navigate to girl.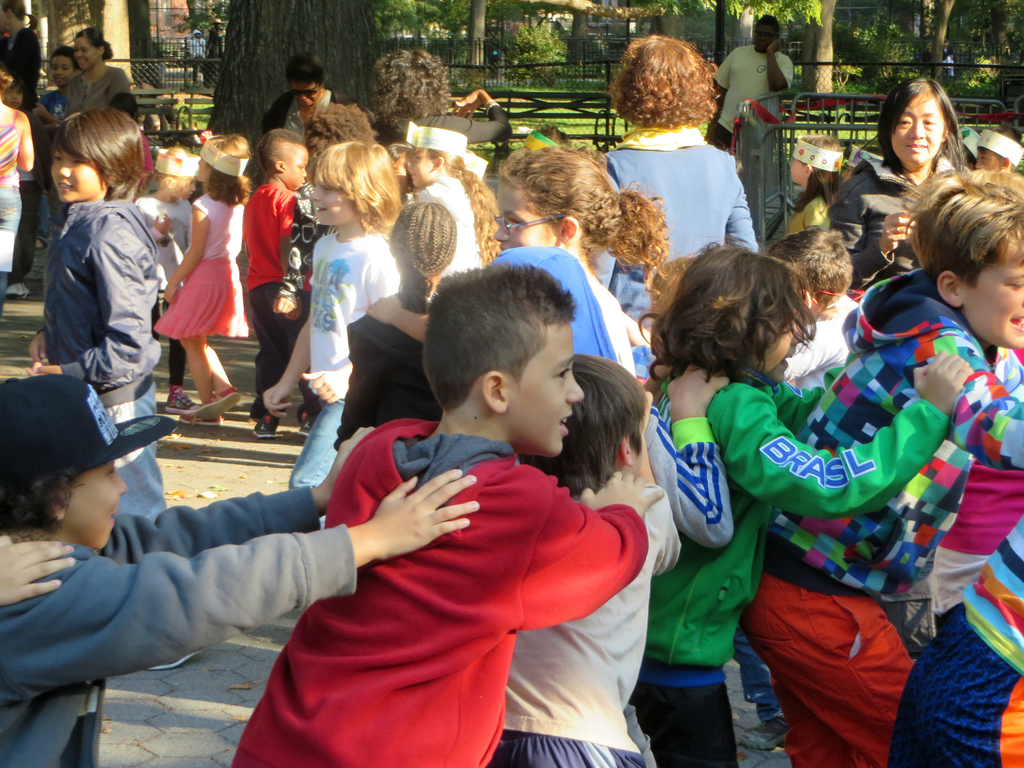
Navigation target: (30,108,201,668).
